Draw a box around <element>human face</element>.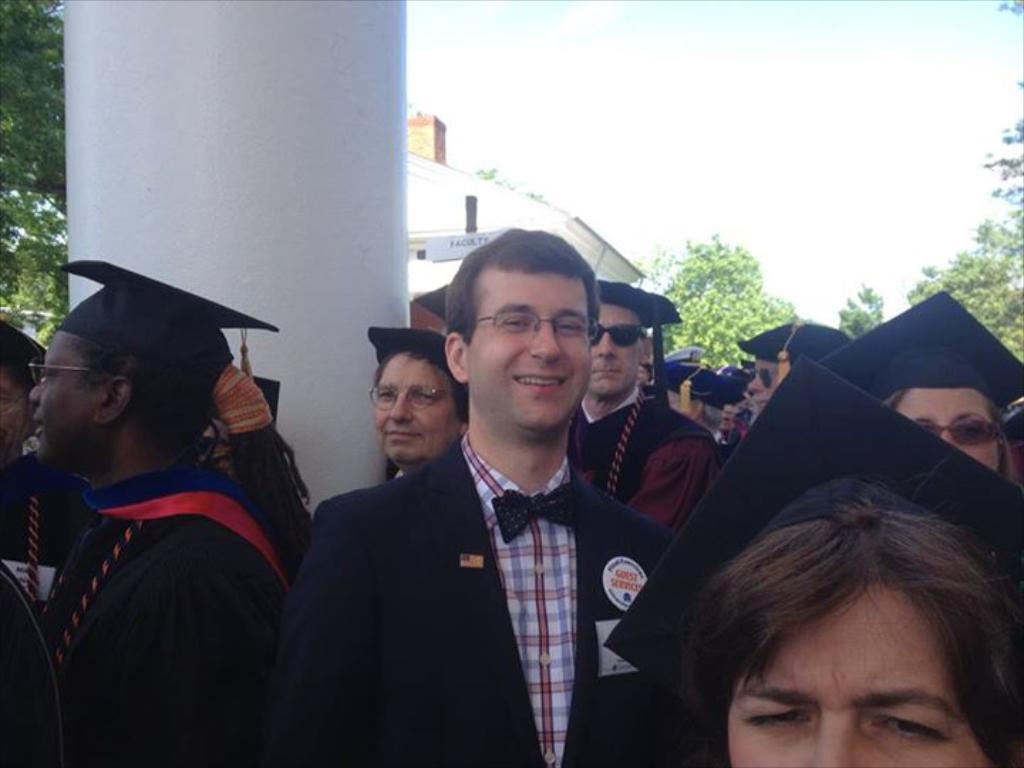
<region>28, 330, 104, 468</region>.
